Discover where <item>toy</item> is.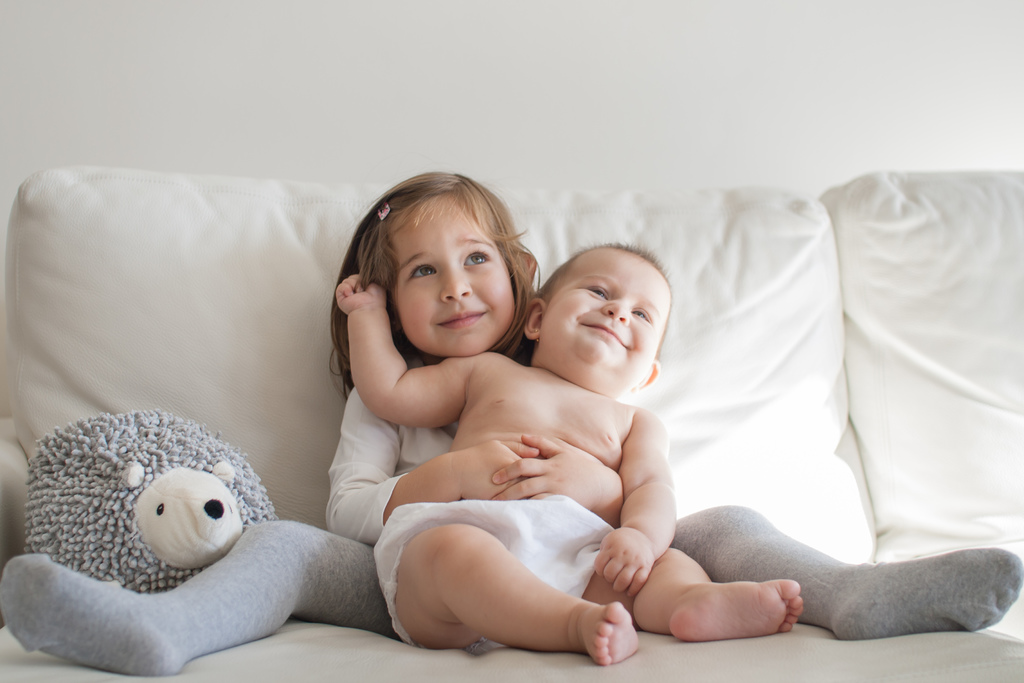
Discovered at x1=22 y1=406 x2=283 y2=593.
